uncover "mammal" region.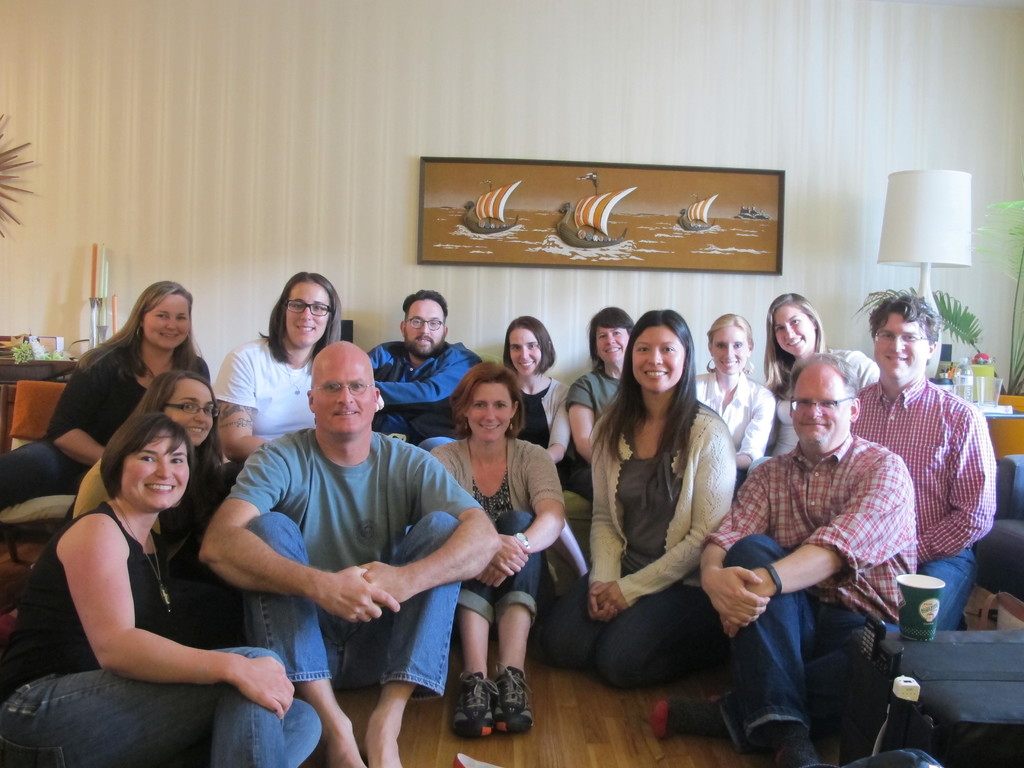
Uncovered: bbox(851, 284, 1004, 641).
